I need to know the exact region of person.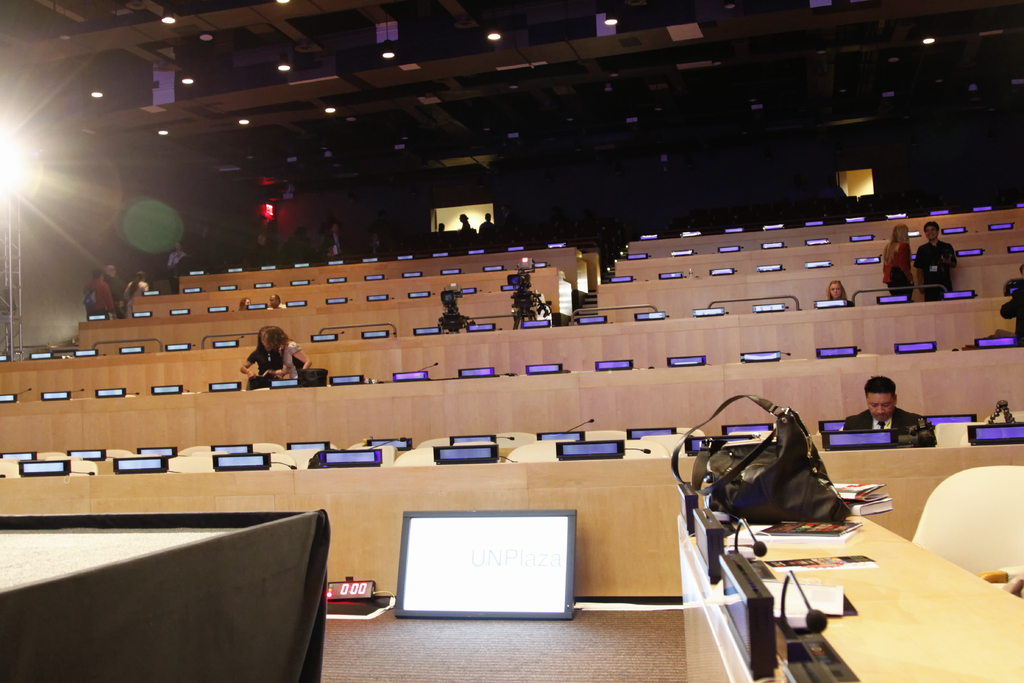
Region: <region>823, 279, 852, 309</region>.
